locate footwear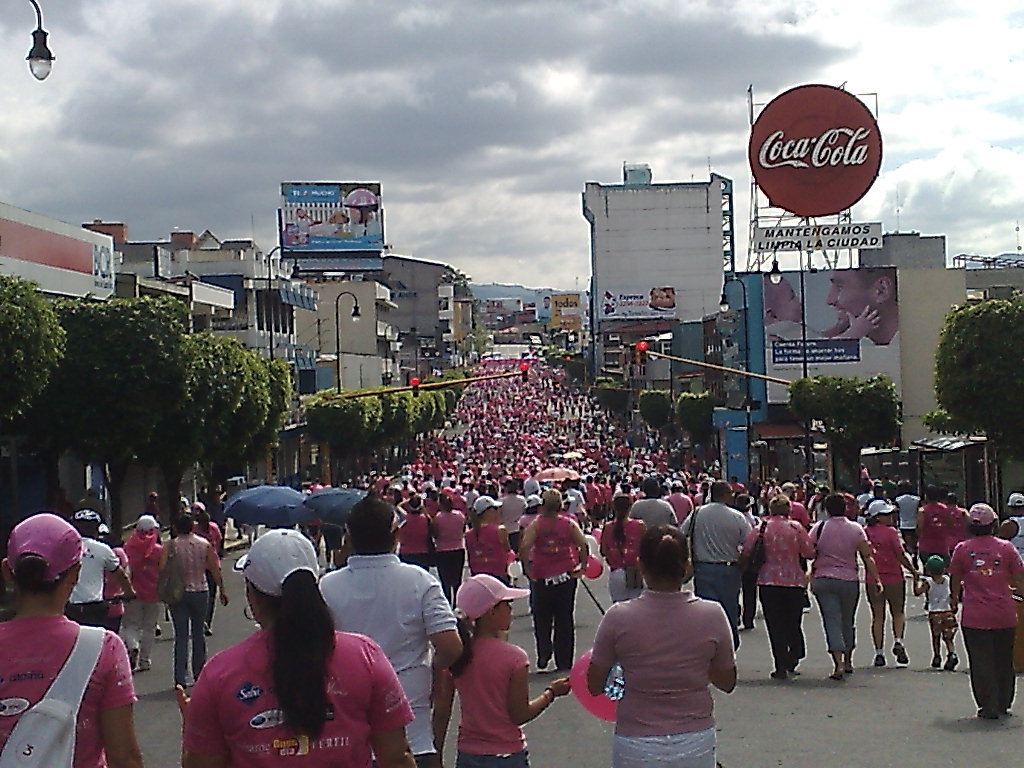
left=928, top=654, right=944, bottom=669
